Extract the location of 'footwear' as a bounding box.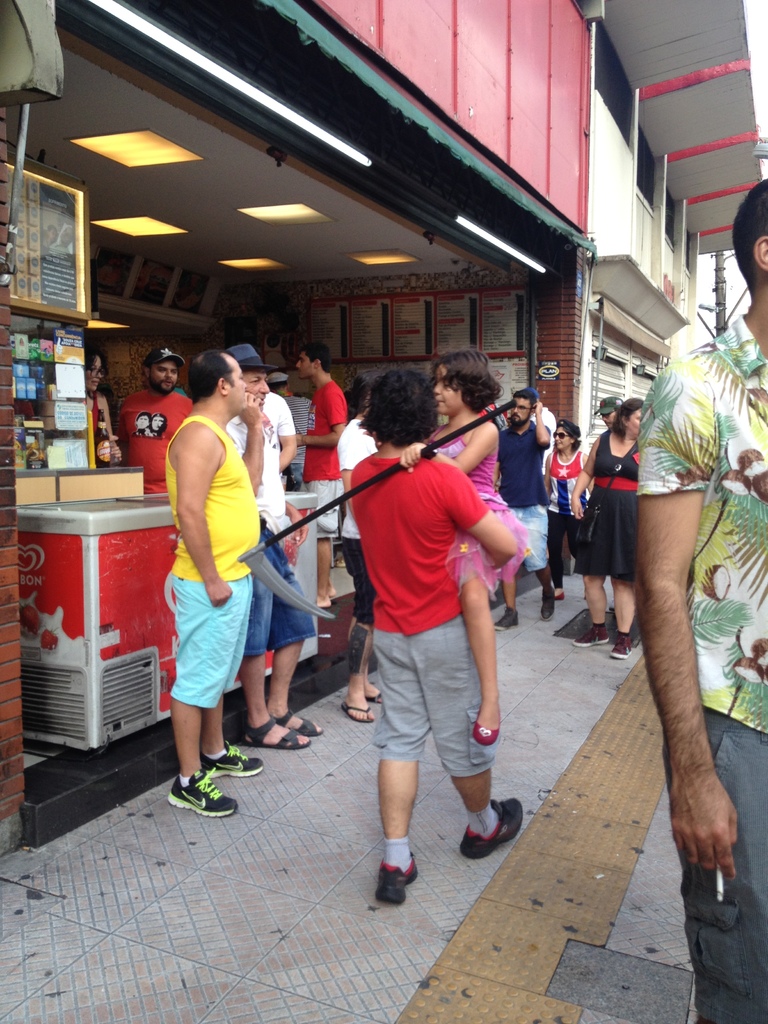
[left=374, top=694, right=383, bottom=701].
